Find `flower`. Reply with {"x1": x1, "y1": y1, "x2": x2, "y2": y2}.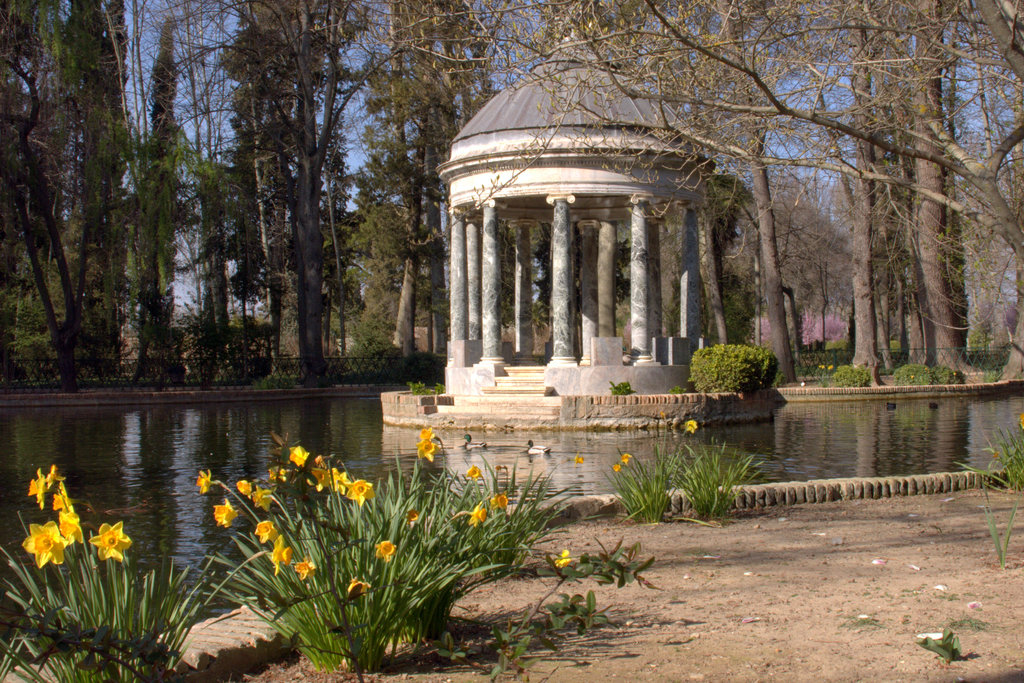
{"x1": 557, "y1": 543, "x2": 575, "y2": 565}.
